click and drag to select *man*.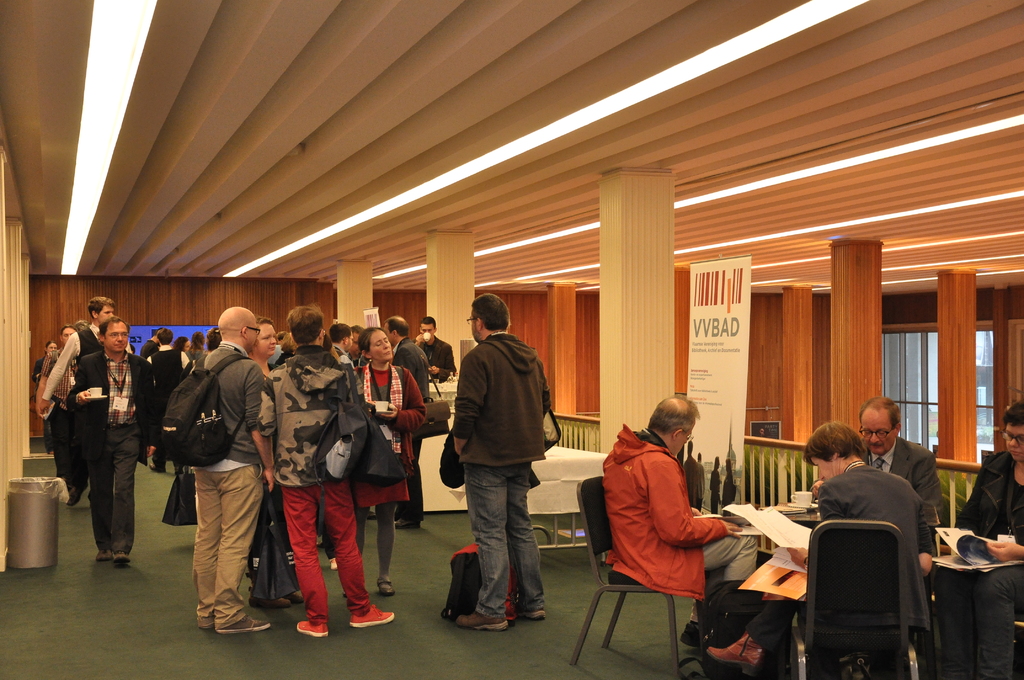
Selection: region(142, 331, 189, 469).
